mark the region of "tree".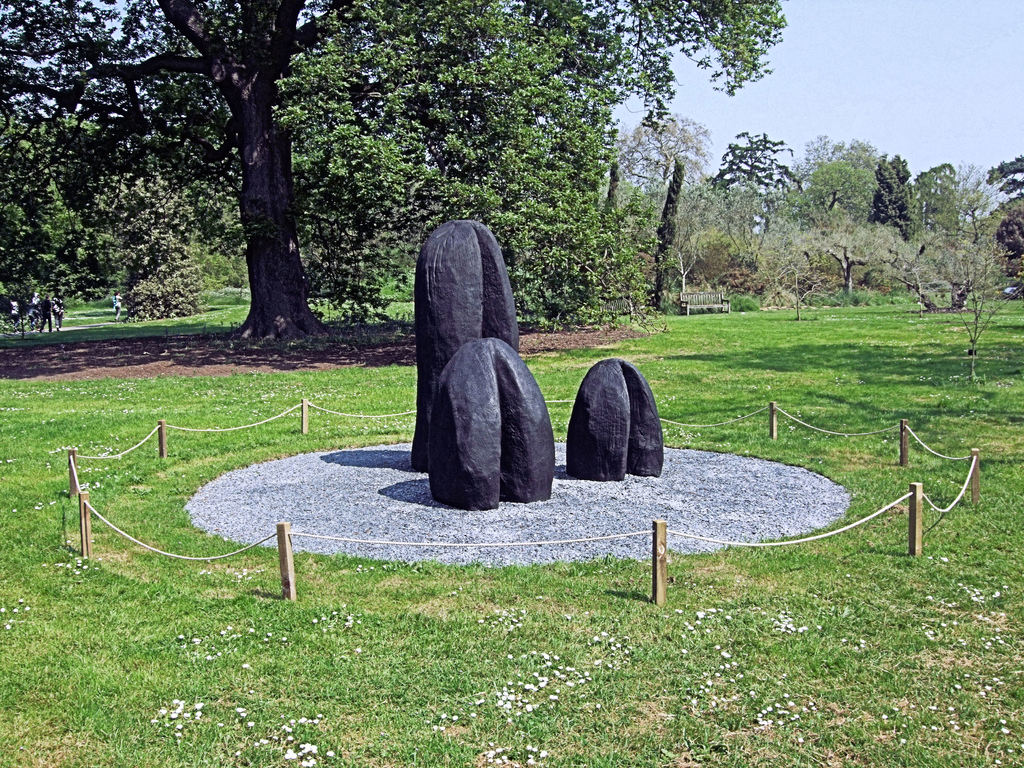
Region: (left=892, top=140, right=1014, bottom=328).
